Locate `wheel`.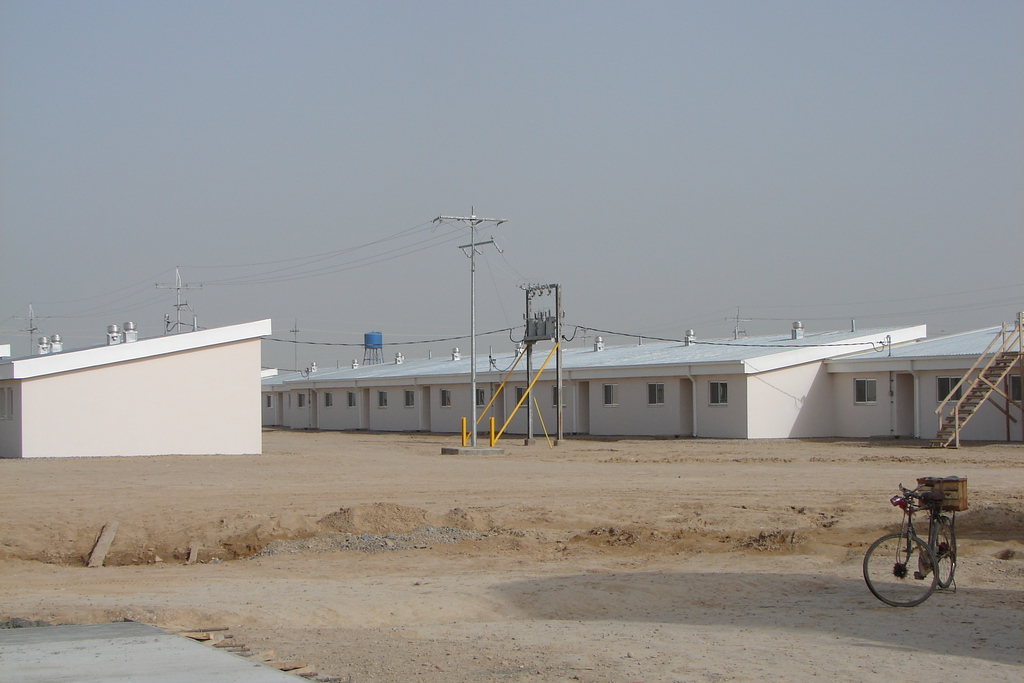
Bounding box: [left=861, top=531, right=945, bottom=605].
